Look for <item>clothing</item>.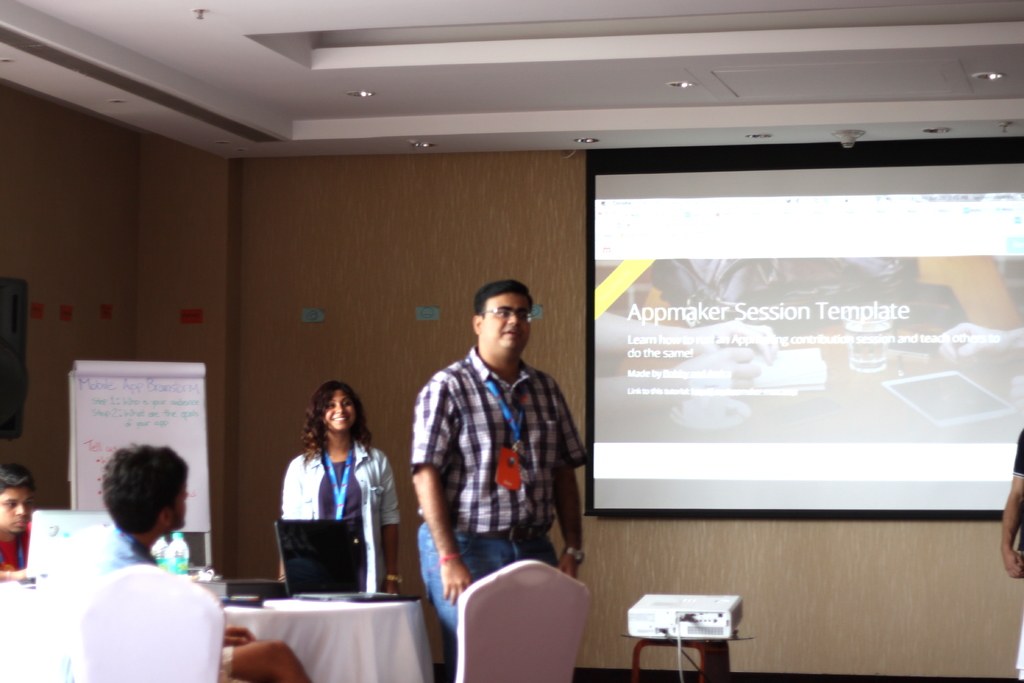
Found: (1009,425,1023,682).
